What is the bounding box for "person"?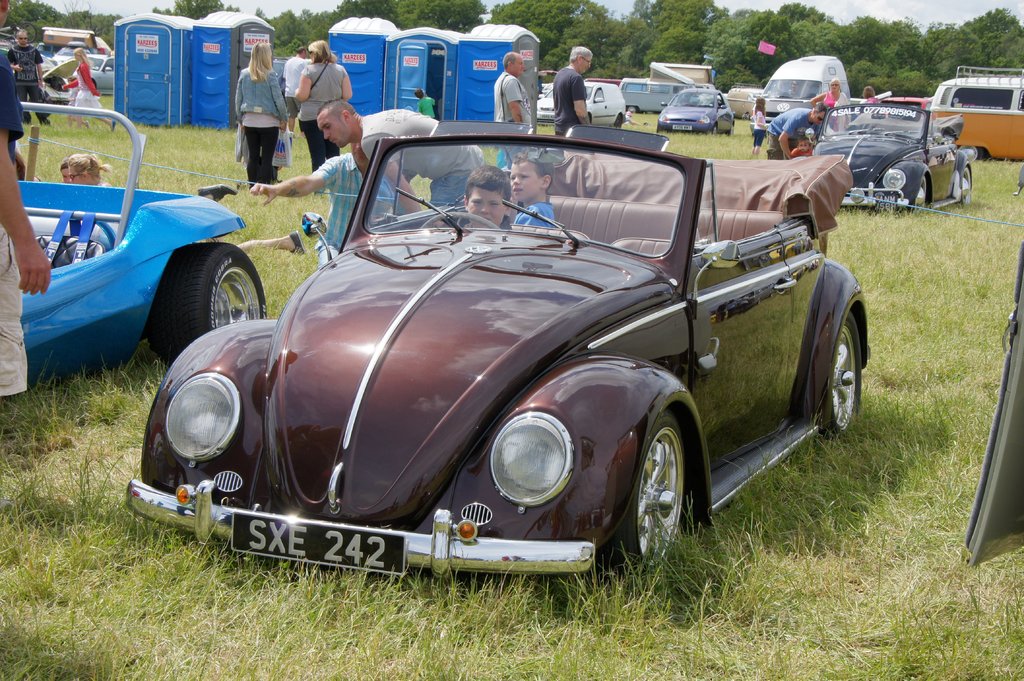
bbox(751, 98, 767, 150).
